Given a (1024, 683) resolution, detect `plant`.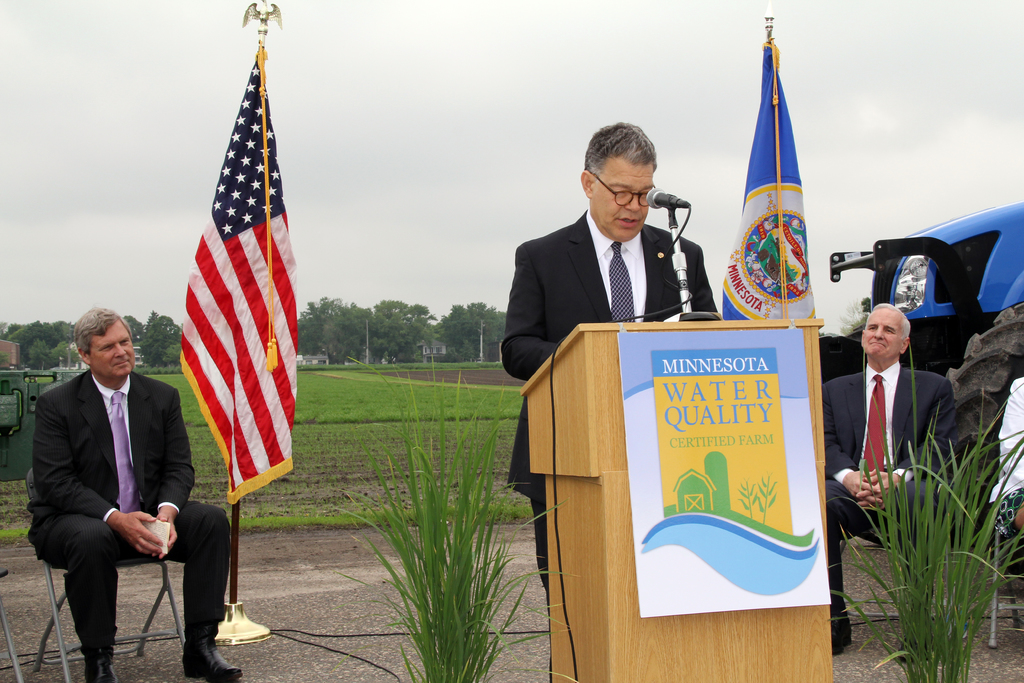
pyautogui.locateOnScreen(324, 346, 594, 682).
